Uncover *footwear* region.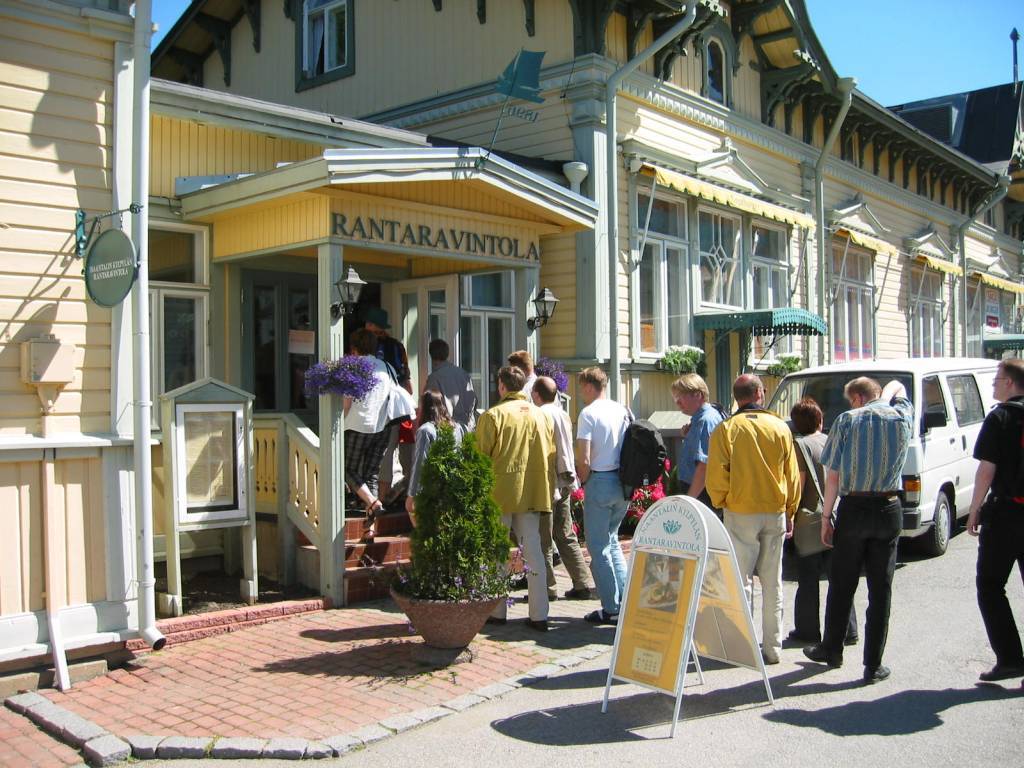
Uncovered: (x1=526, y1=616, x2=549, y2=634).
